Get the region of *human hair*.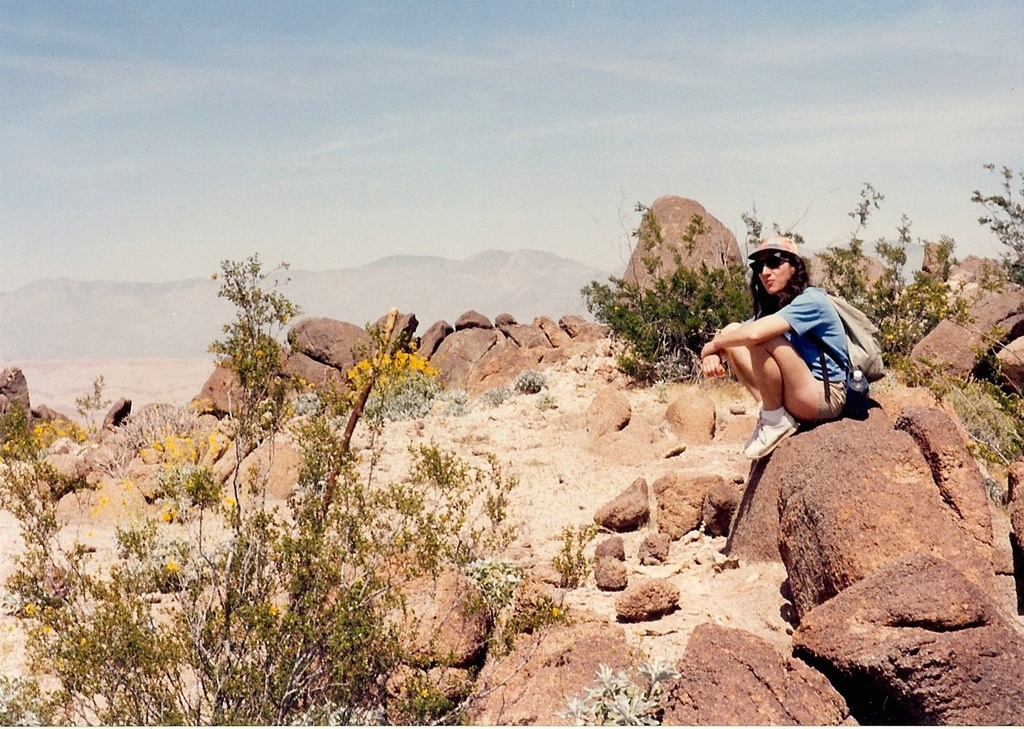
select_region(745, 248, 812, 318).
